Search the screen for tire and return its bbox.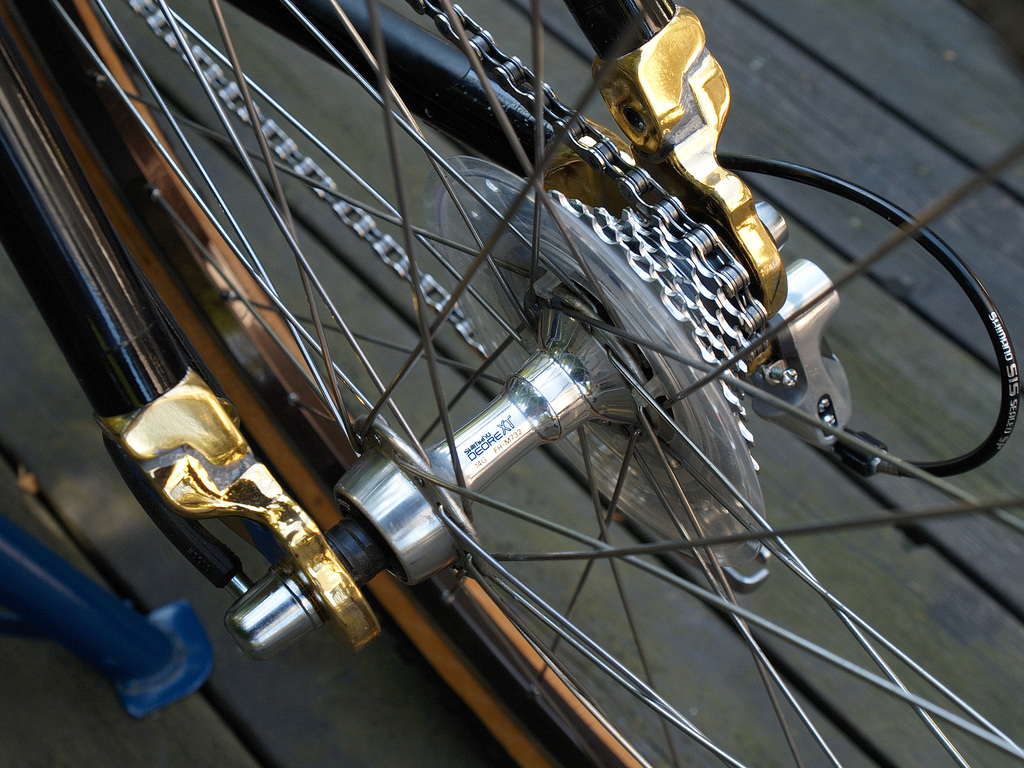
Found: <box>0,0,1023,766</box>.
